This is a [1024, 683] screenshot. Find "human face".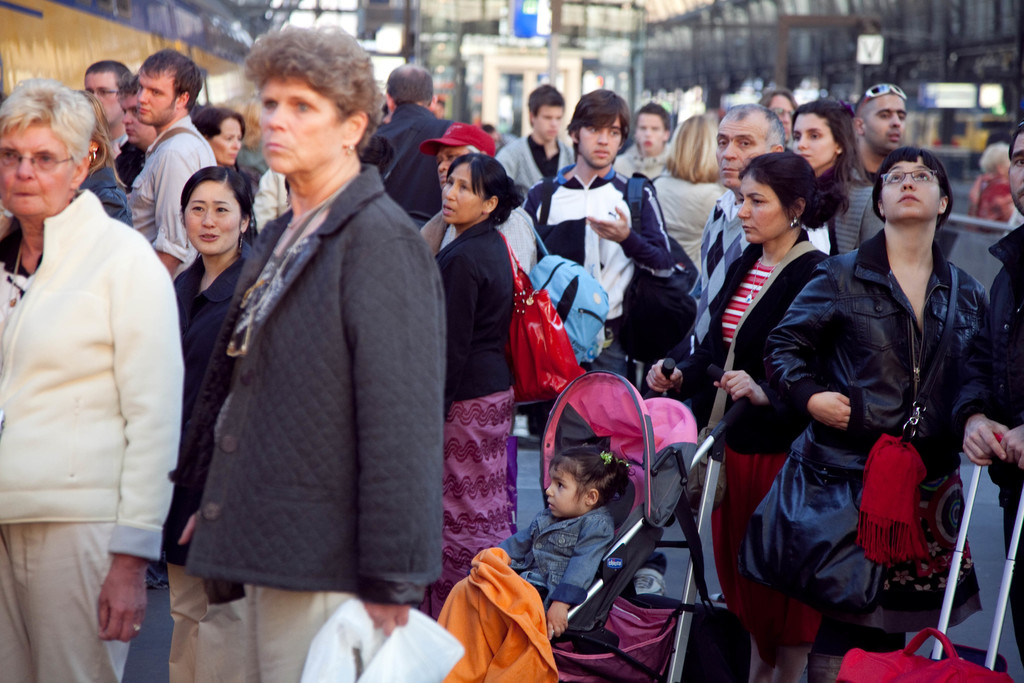
Bounding box: x1=1008 y1=135 x2=1023 y2=217.
